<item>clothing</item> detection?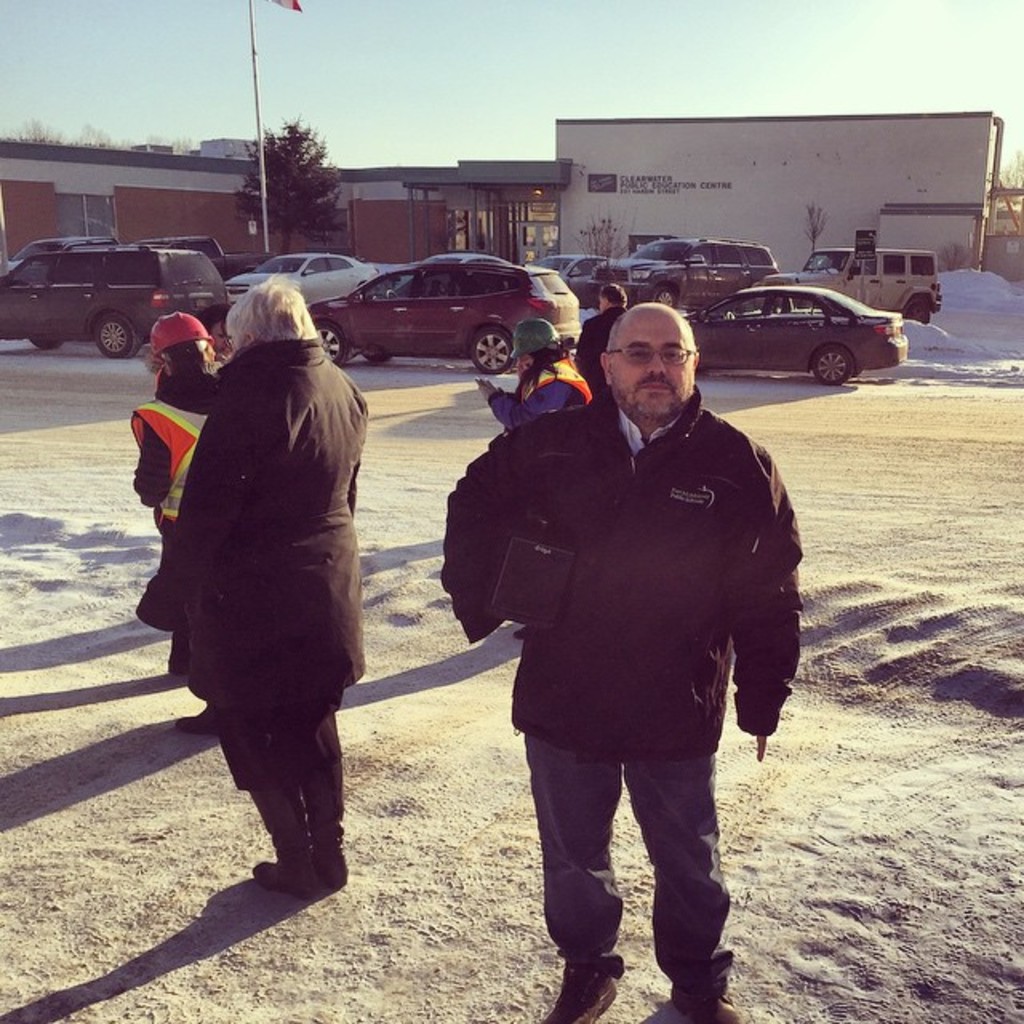
440/386/805/997
